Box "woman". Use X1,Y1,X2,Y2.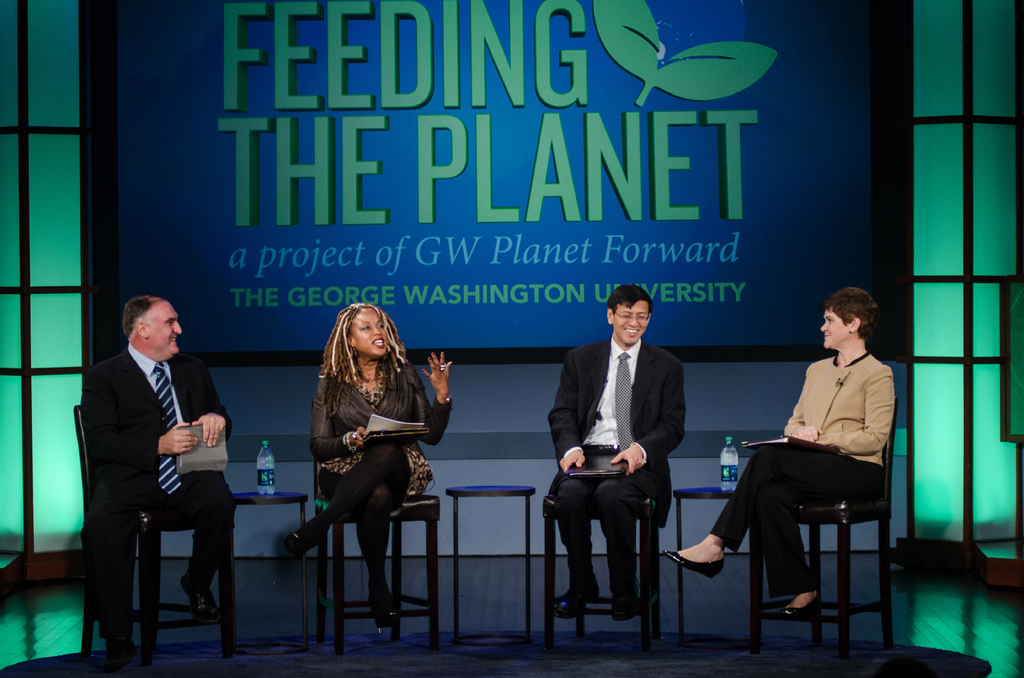
659,281,893,617.
